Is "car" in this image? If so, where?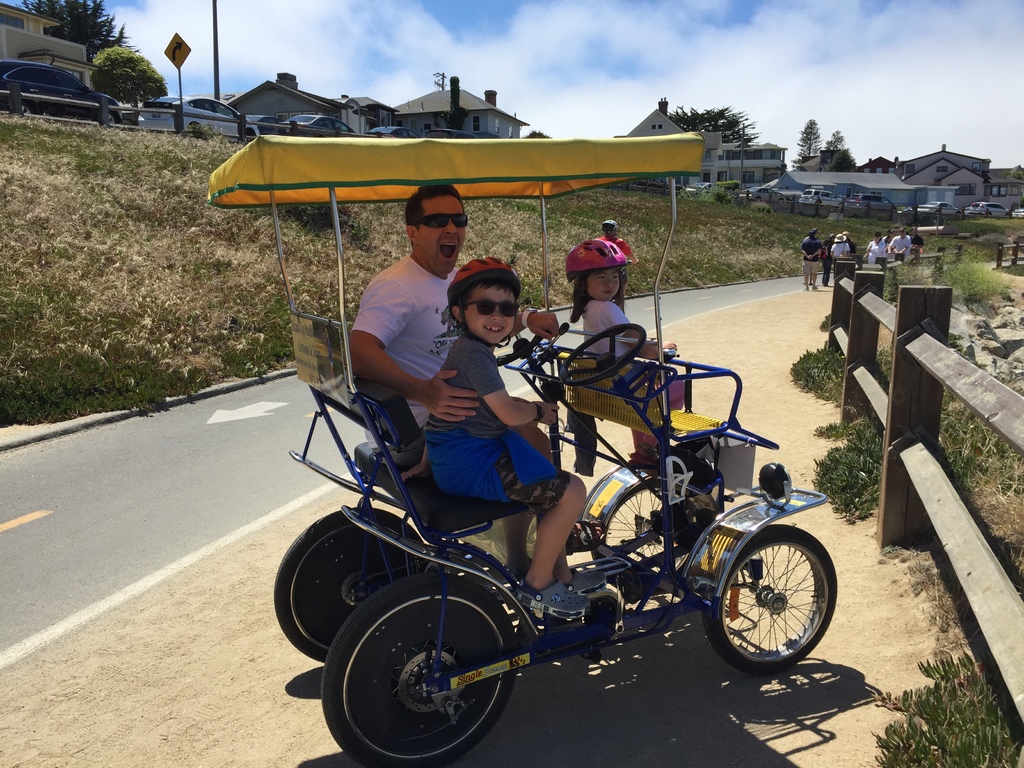
Yes, at BBox(238, 144, 823, 748).
